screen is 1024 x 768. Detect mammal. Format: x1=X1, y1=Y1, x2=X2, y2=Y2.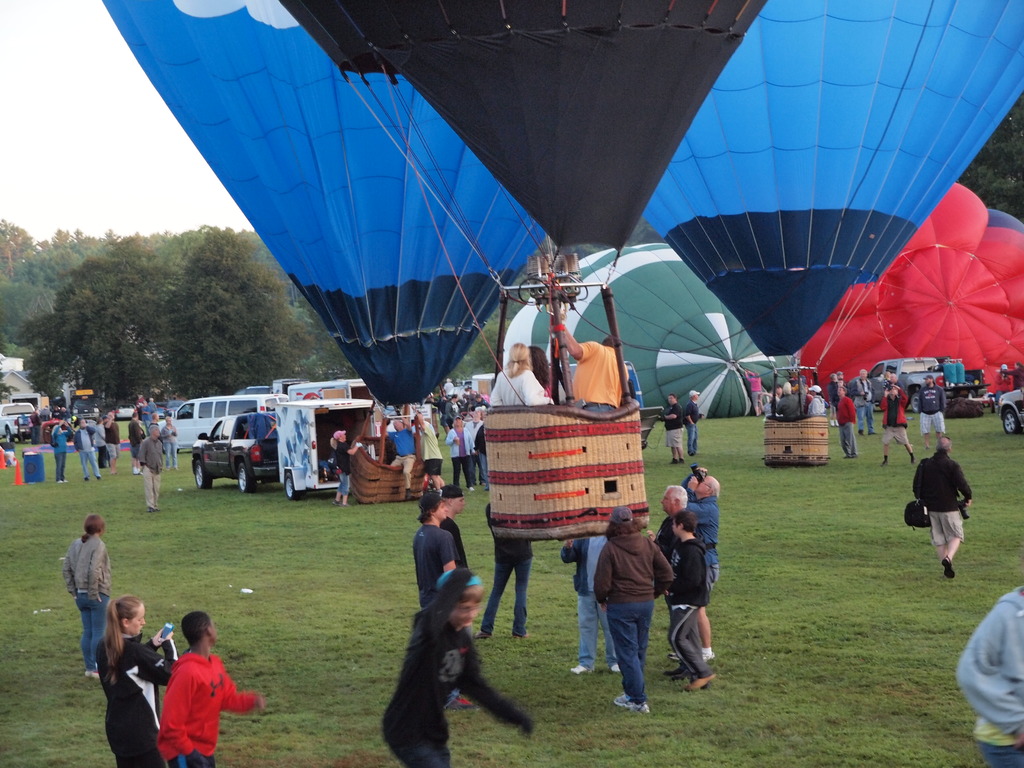
x1=995, y1=359, x2=1016, y2=408.
